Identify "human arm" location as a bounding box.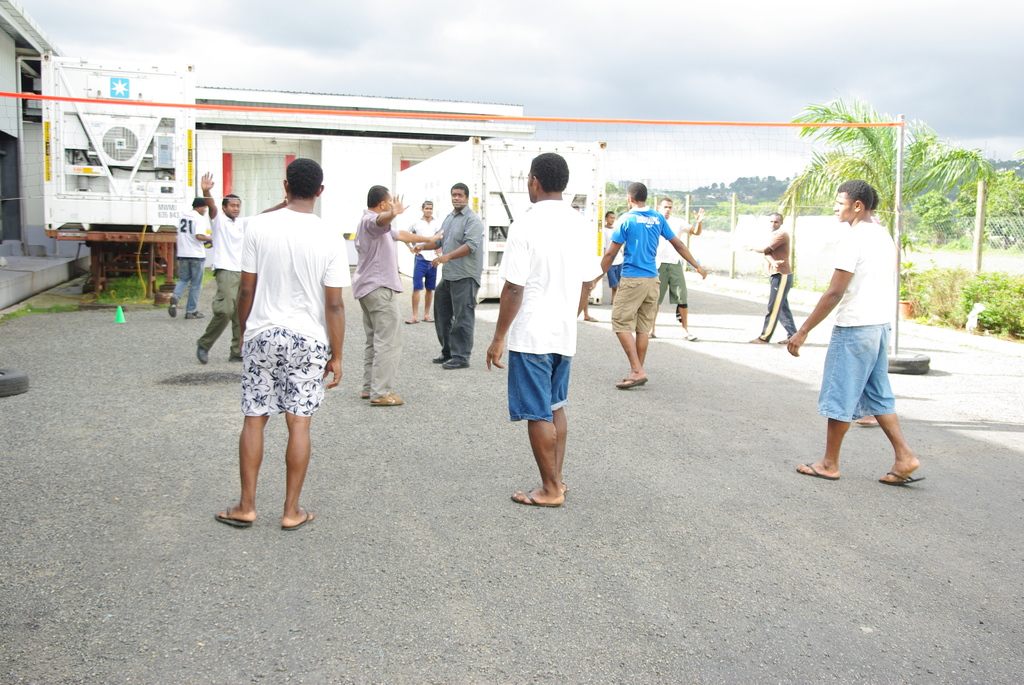
rect(200, 171, 221, 219).
